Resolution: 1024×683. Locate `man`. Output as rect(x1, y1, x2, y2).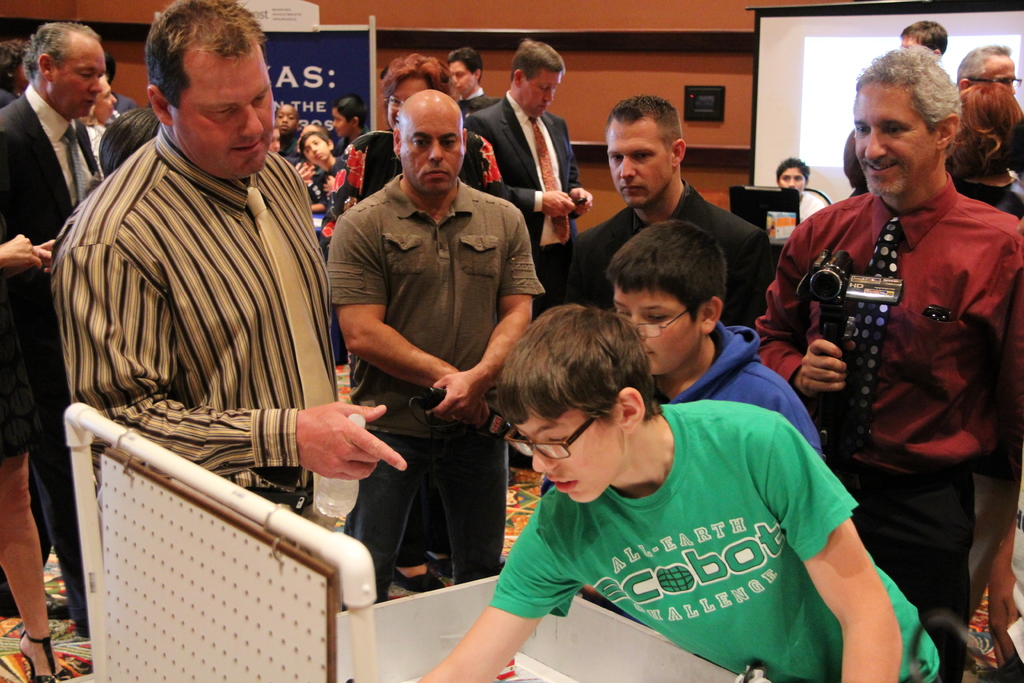
rect(772, 156, 829, 223).
